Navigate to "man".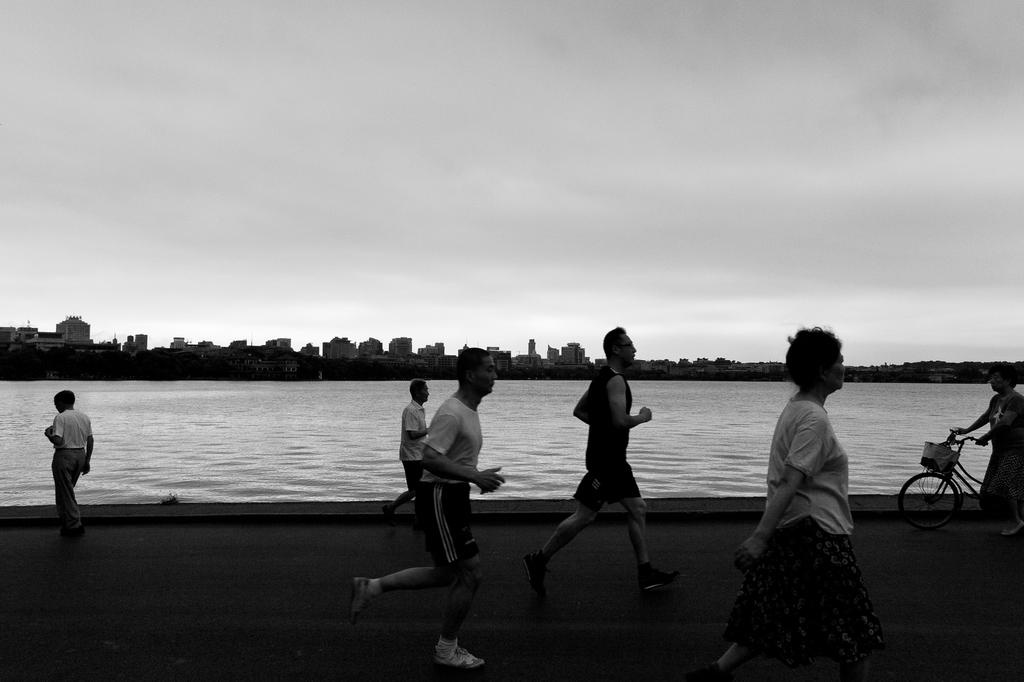
Navigation target: [left=355, top=340, right=489, bottom=678].
